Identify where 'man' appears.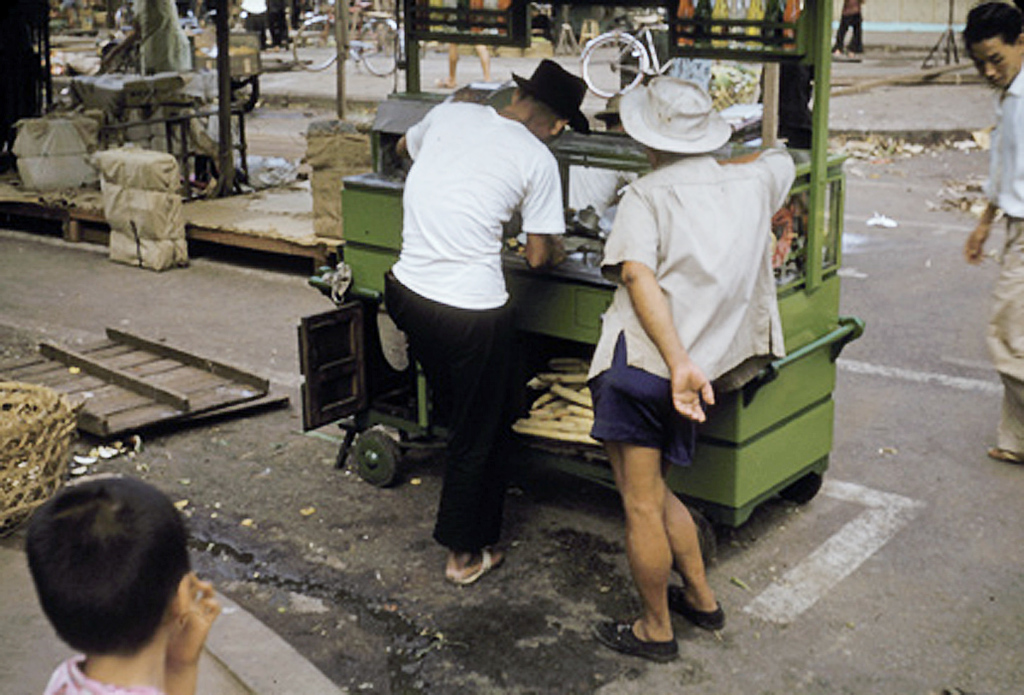
Appears at region(583, 74, 800, 667).
